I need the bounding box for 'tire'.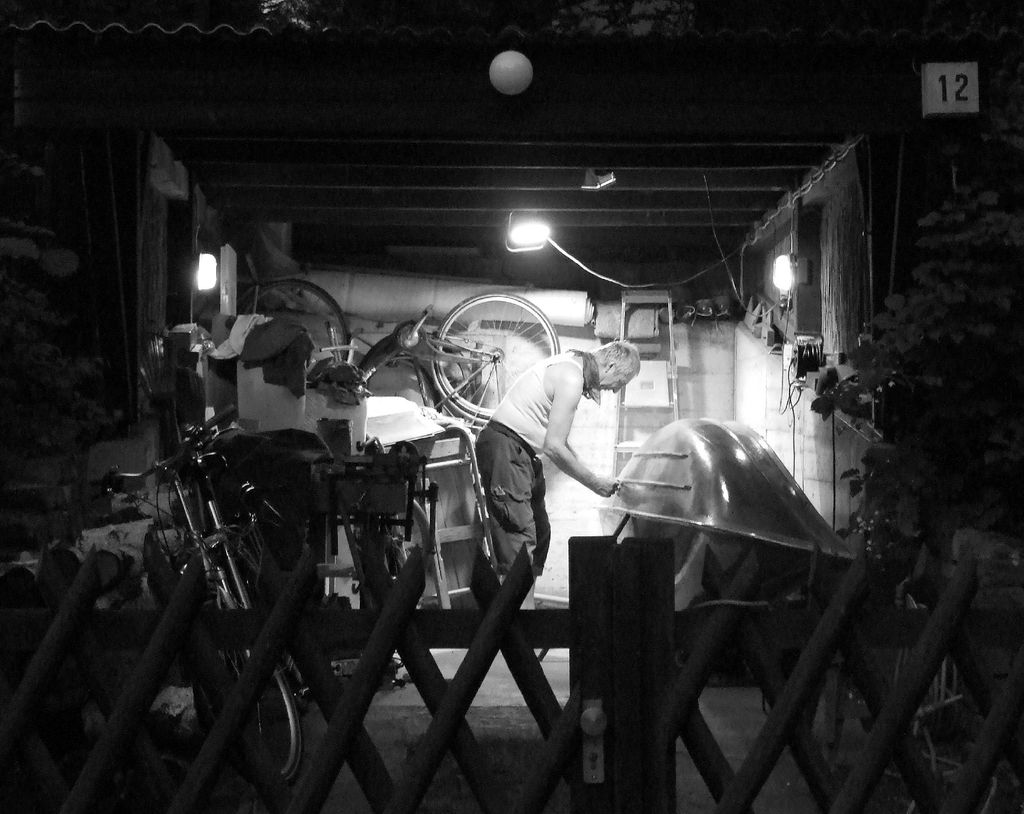
Here it is: left=431, top=292, right=559, bottom=424.
